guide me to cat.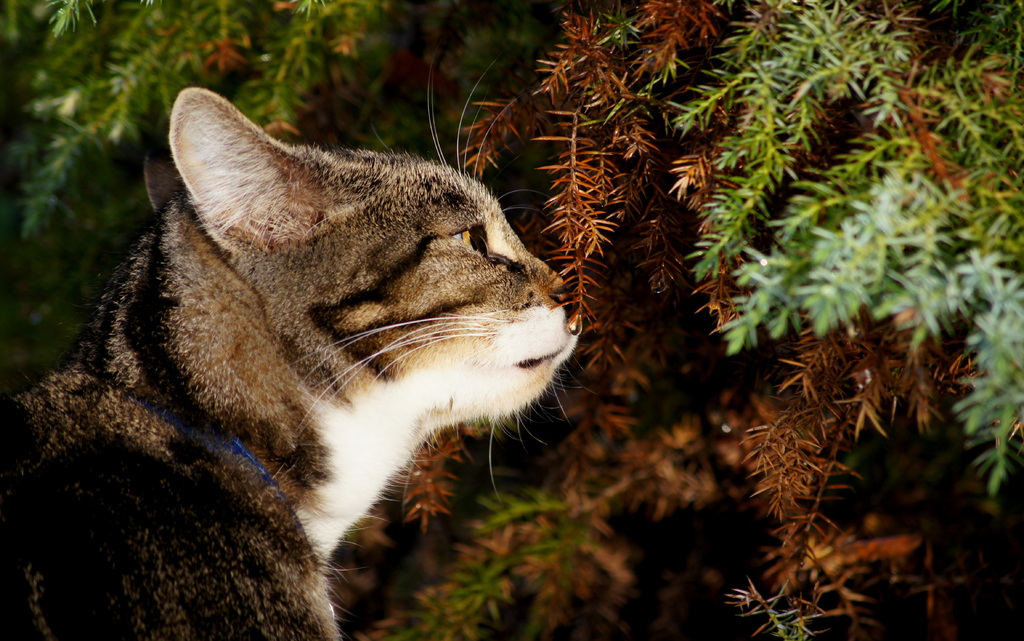
Guidance: {"x1": 0, "y1": 47, "x2": 600, "y2": 640}.
